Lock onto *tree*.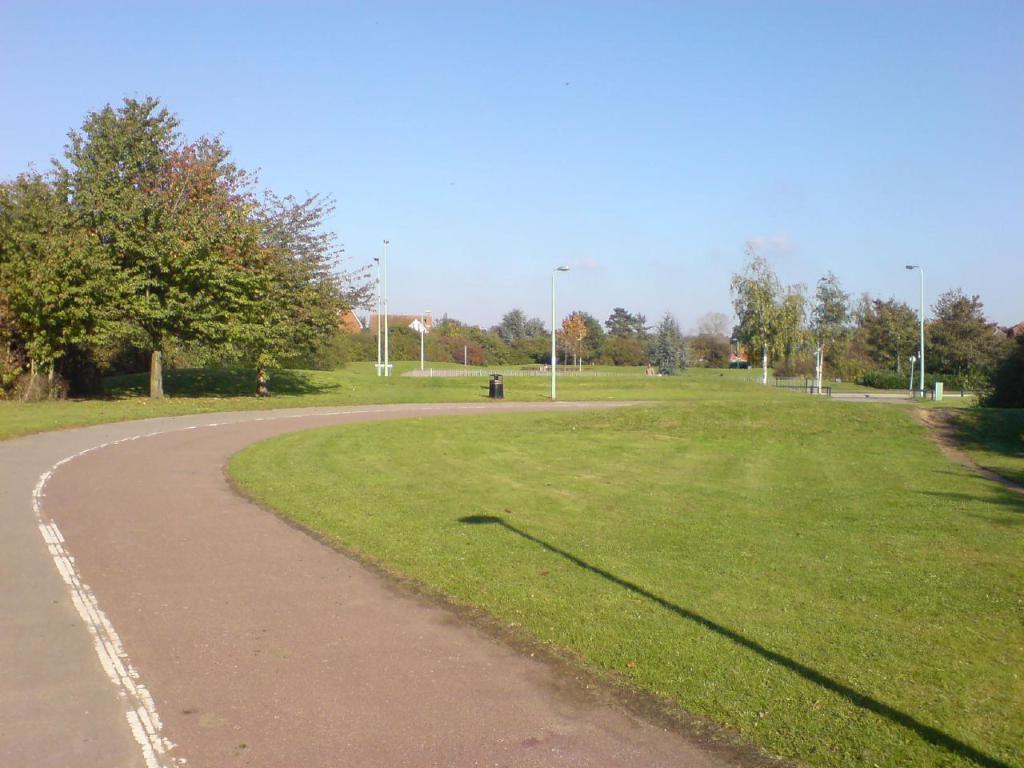
Locked: crop(599, 306, 653, 363).
